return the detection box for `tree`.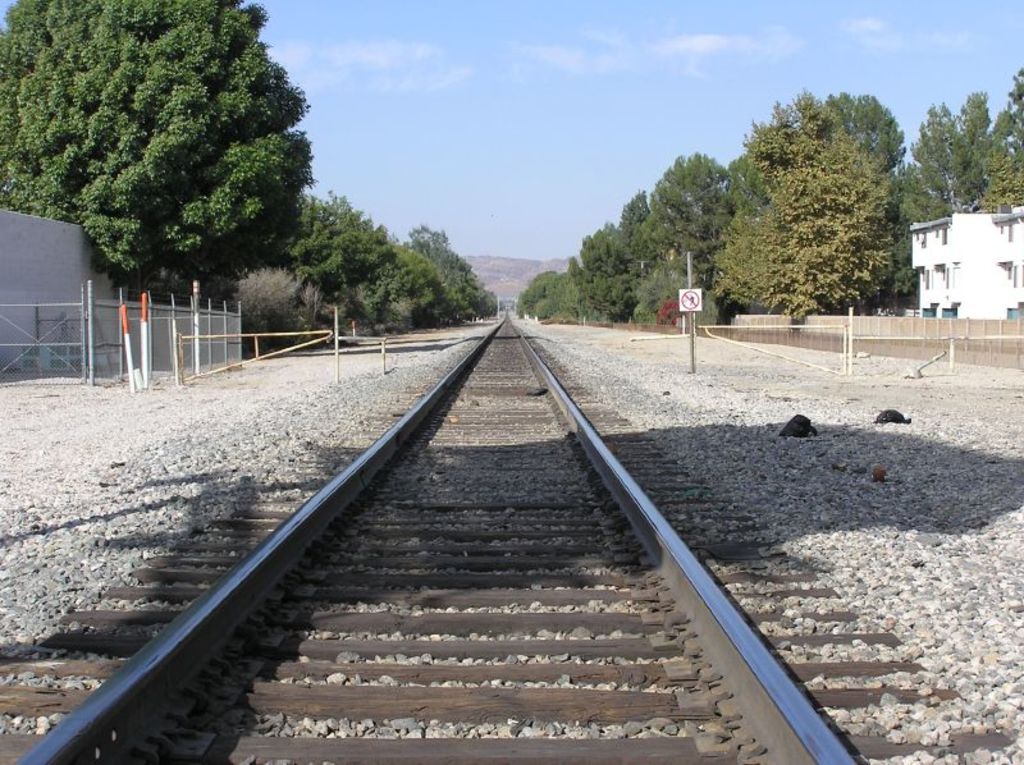
<region>611, 187, 658, 325</region>.
